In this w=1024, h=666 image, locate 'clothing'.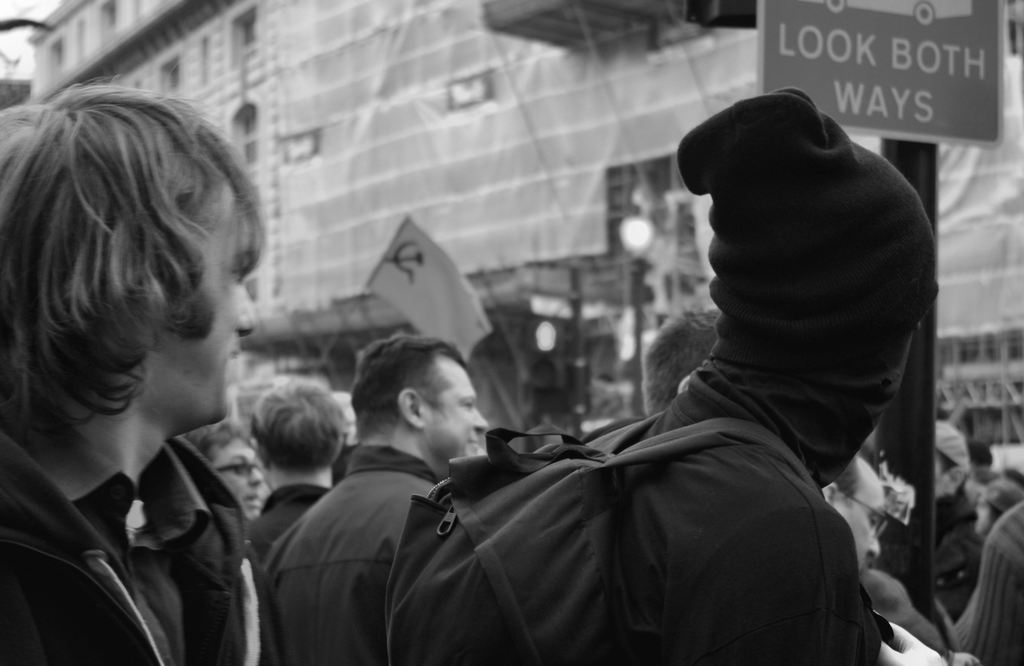
Bounding box: pyautogui.locateOnScreen(261, 443, 439, 665).
